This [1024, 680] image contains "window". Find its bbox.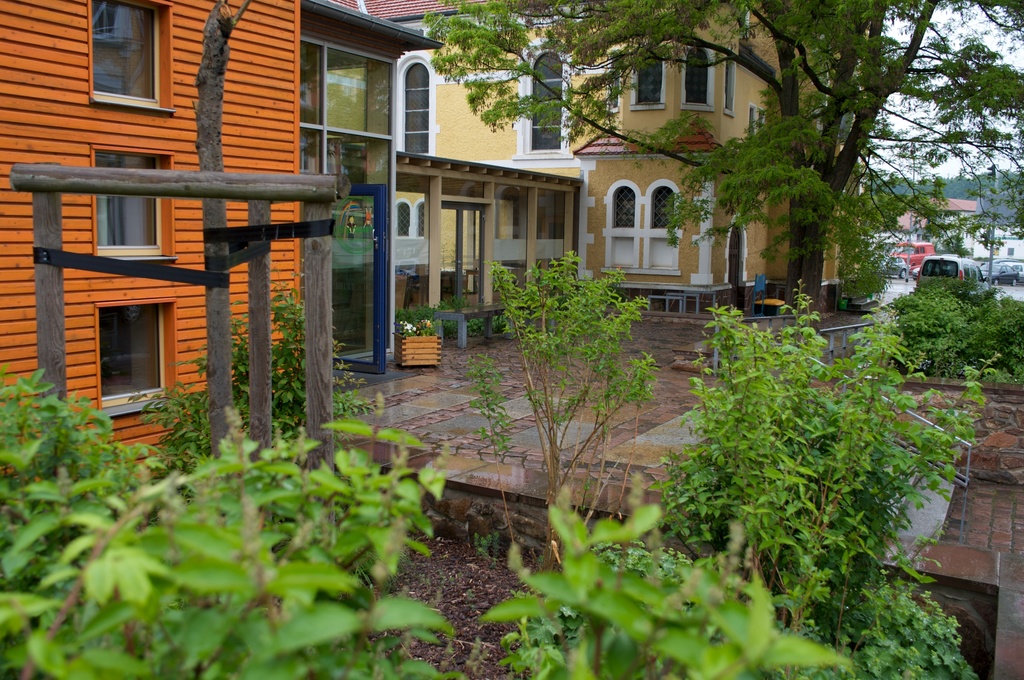
(524,42,566,149).
